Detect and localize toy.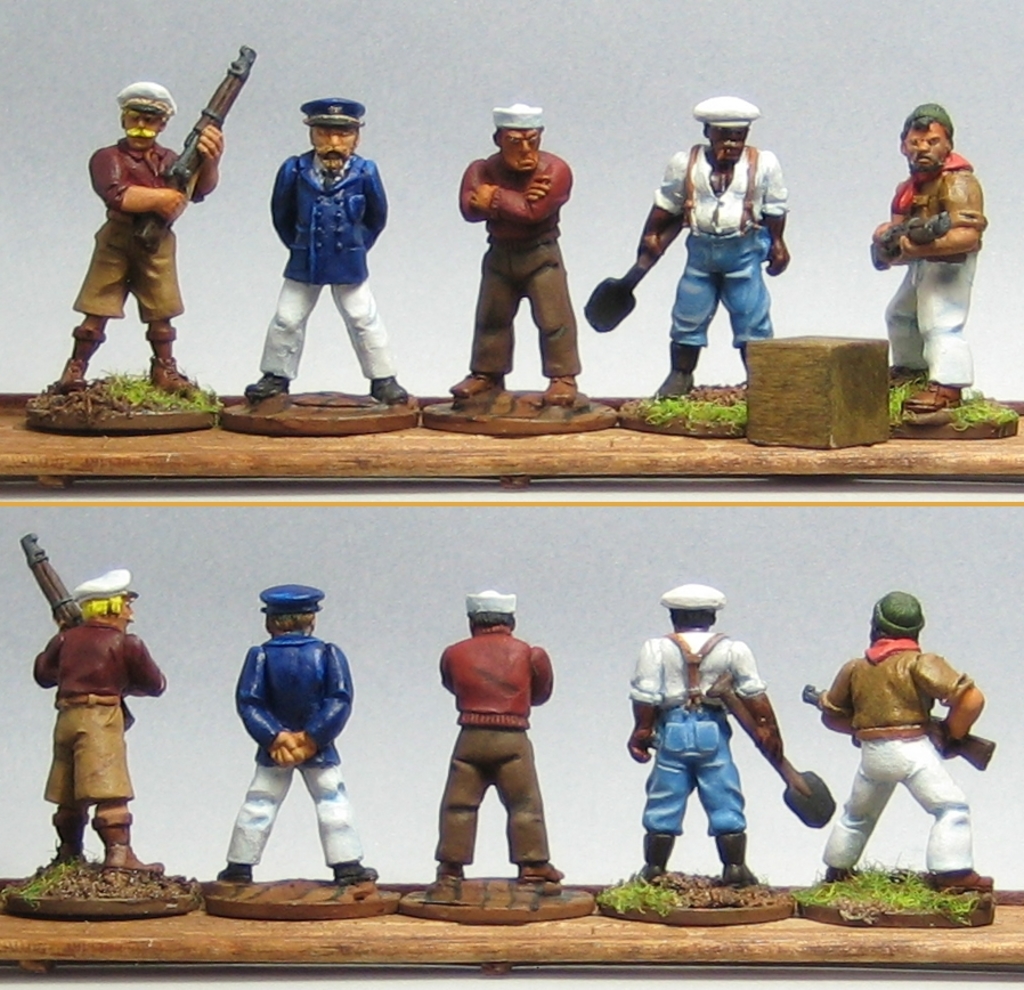
Localized at 426,583,571,882.
